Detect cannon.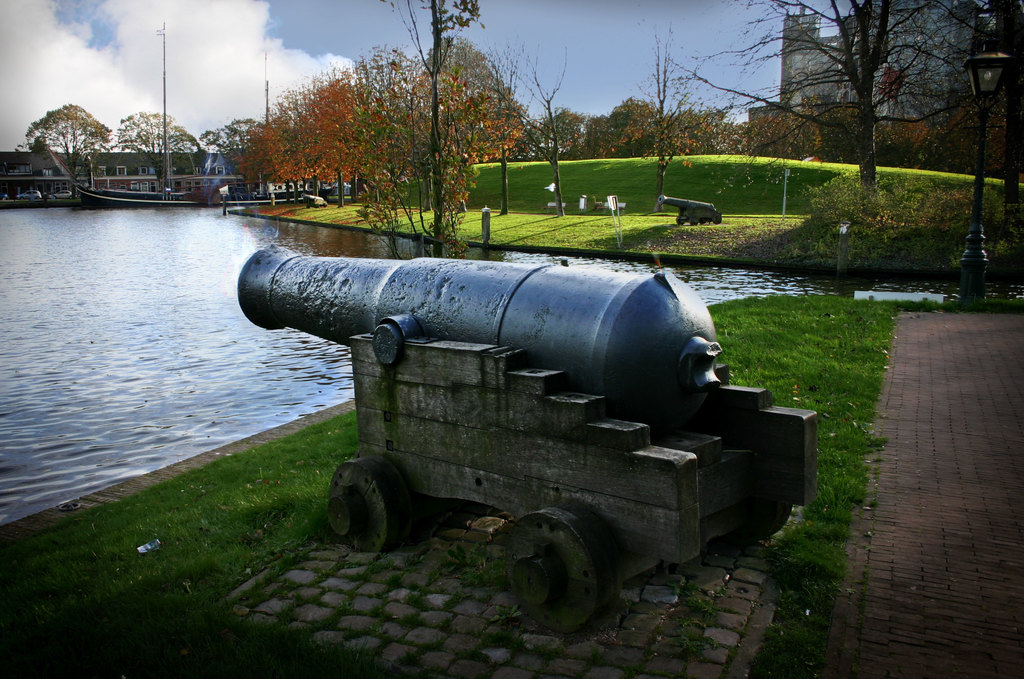
Detected at x1=301 y1=193 x2=328 y2=208.
